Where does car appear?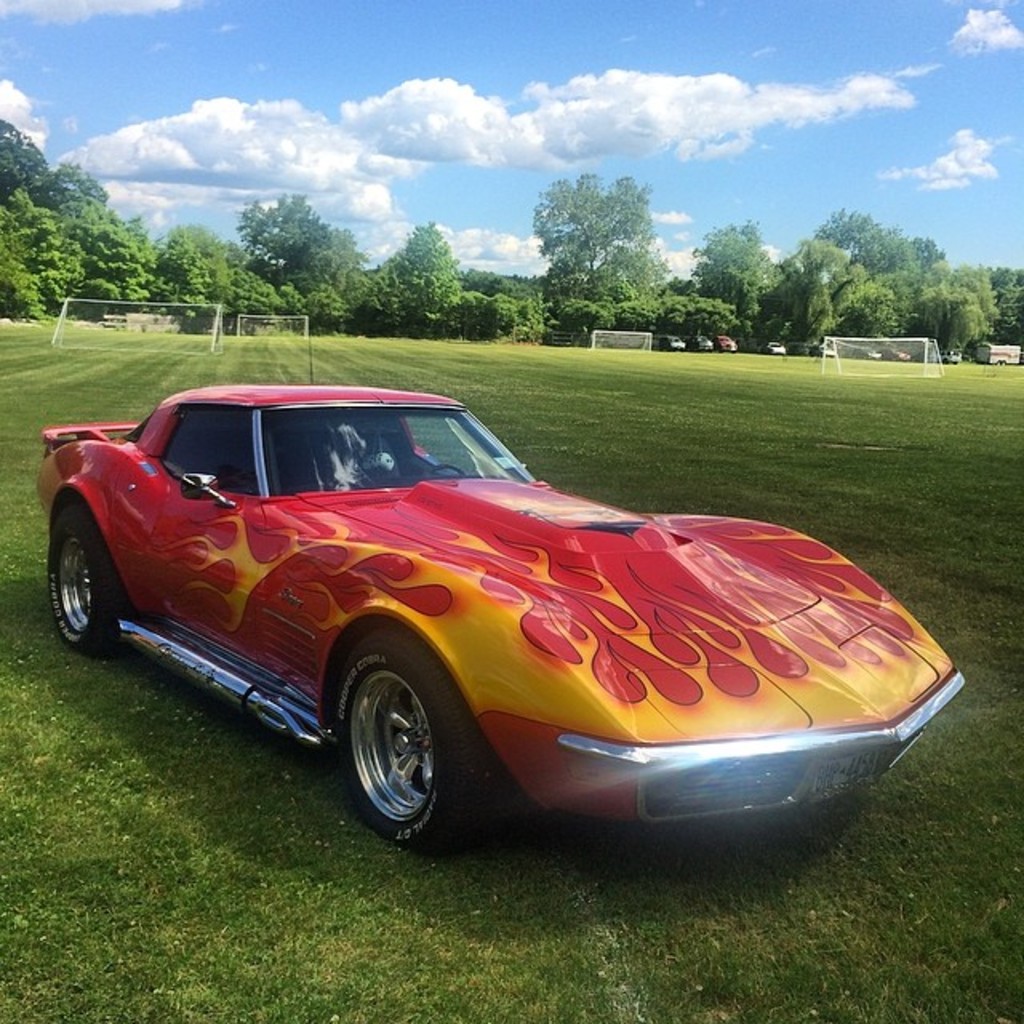
Appears at {"x1": 938, "y1": 347, "x2": 962, "y2": 363}.
